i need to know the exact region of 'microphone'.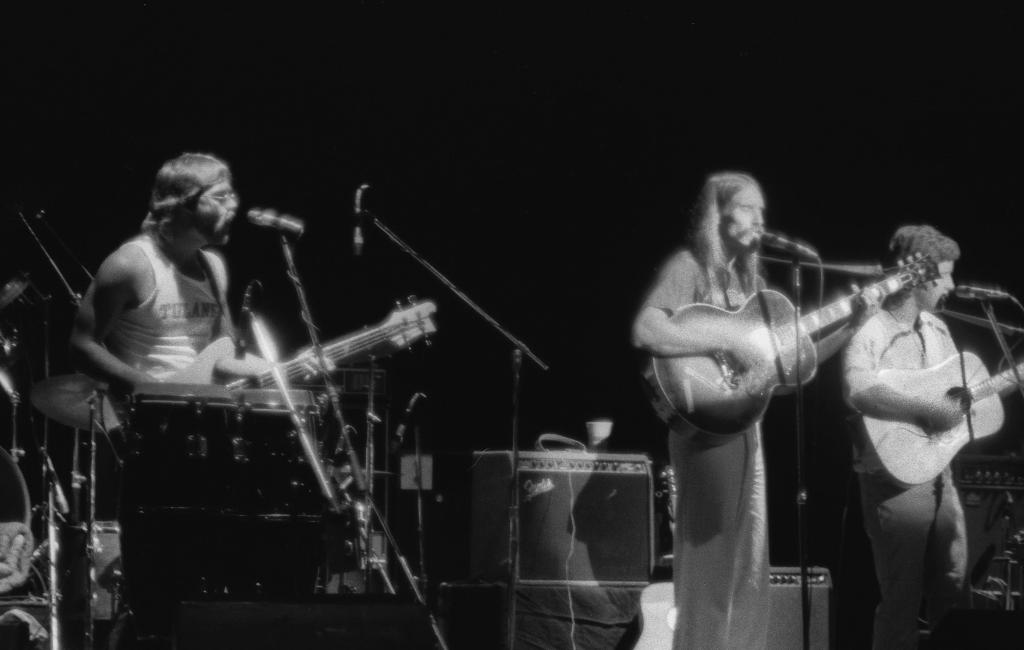
Region: box(950, 279, 1016, 304).
